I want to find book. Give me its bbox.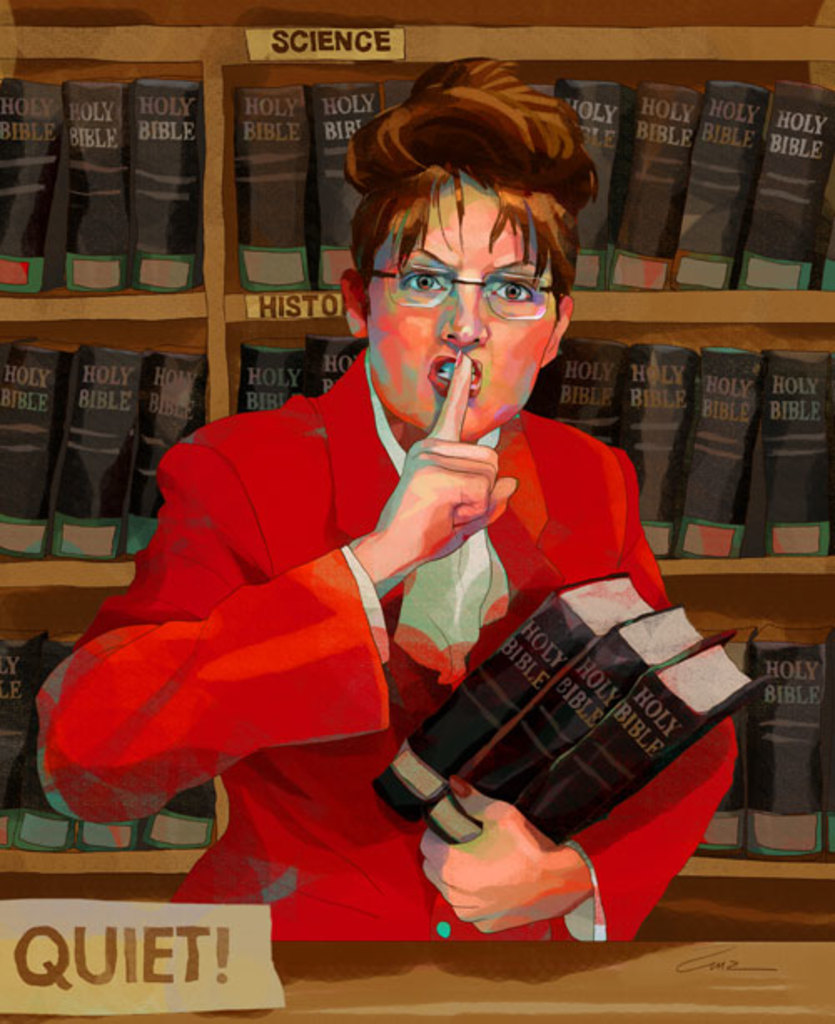
bbox=(229, 92, 314, 292).
